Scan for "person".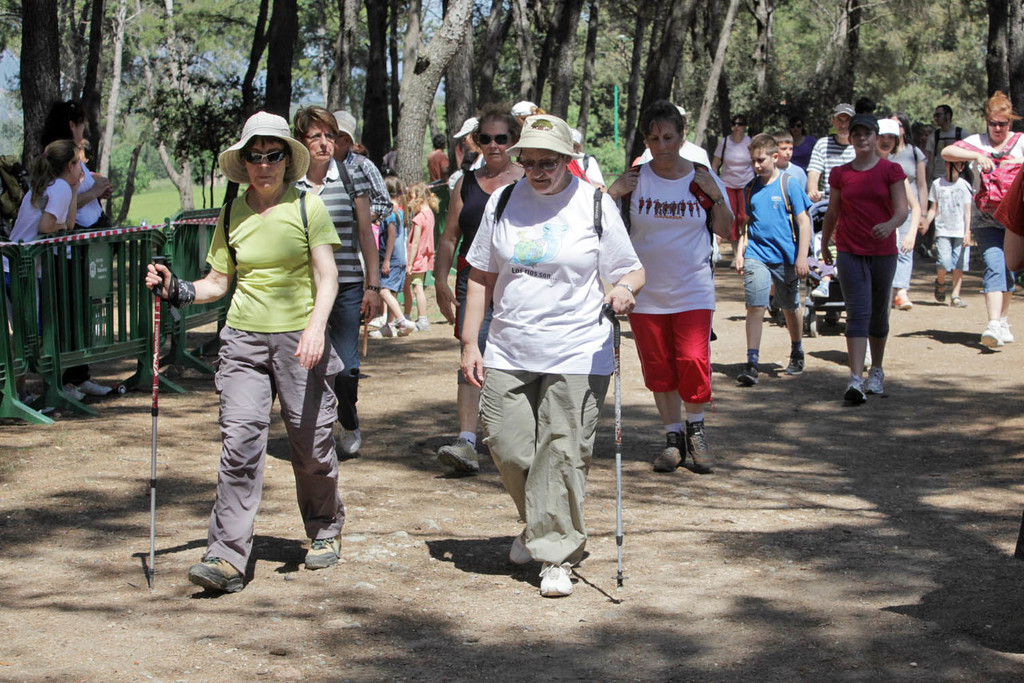
Scan result: (427, 102, 526, 480).
